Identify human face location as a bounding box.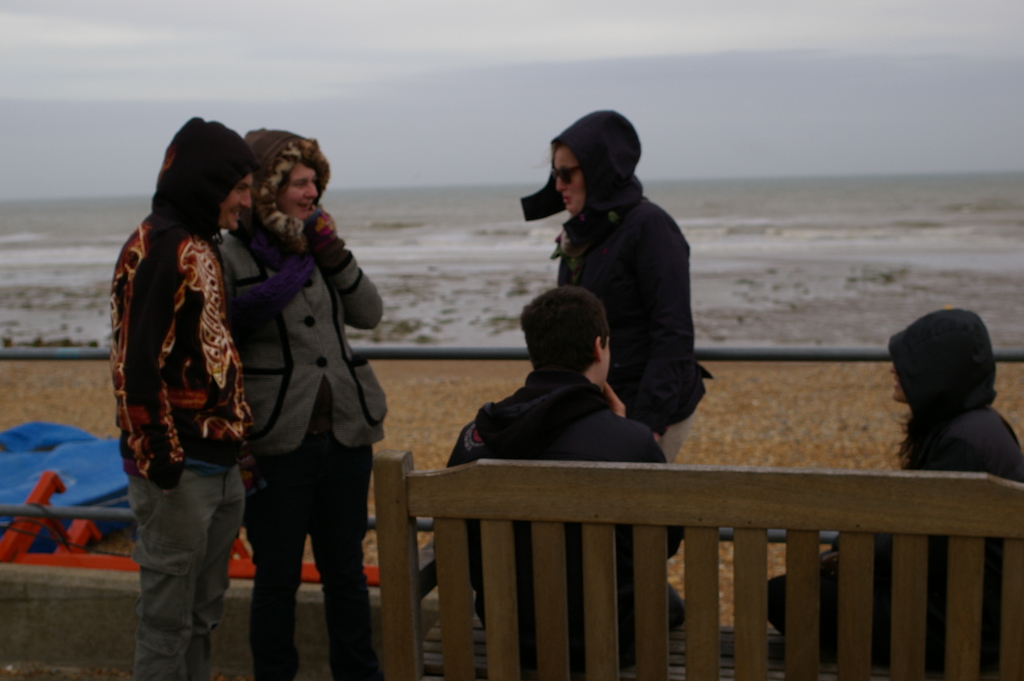
(556,145,579,213).
